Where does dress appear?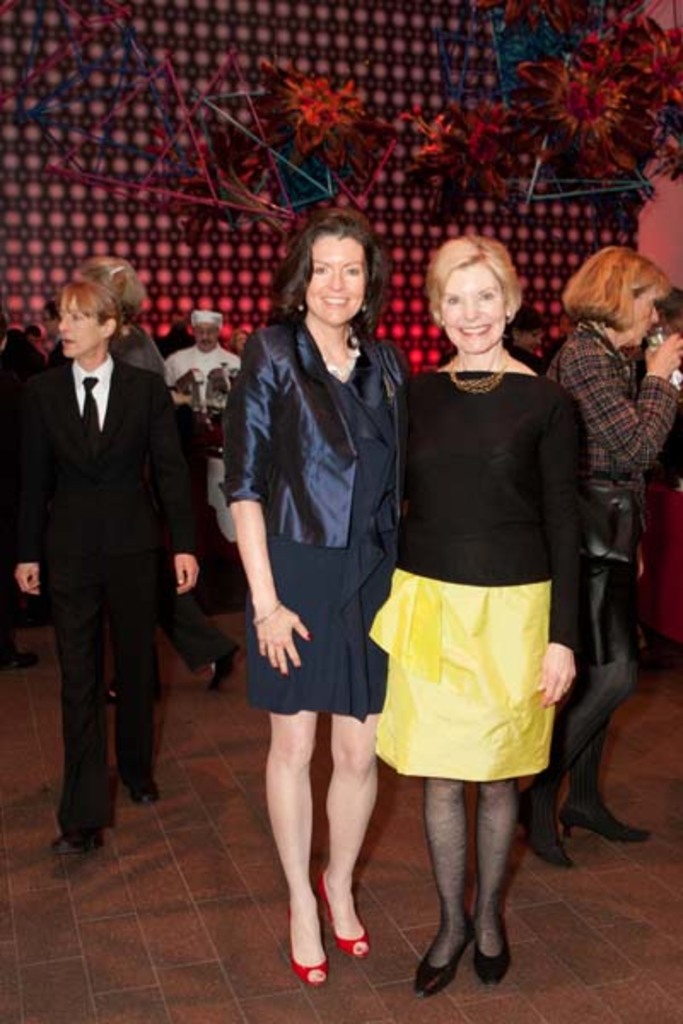
Appears at {"left": 548, "top": 323, "right": 681, "bottom": 671}.
